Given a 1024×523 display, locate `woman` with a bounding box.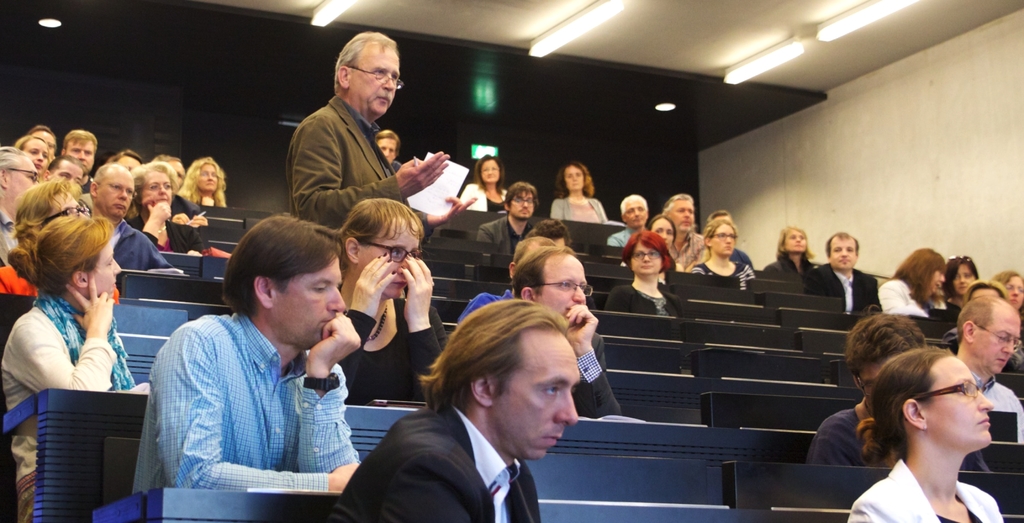
Located: bbox=(184, 159, 227, 205).
